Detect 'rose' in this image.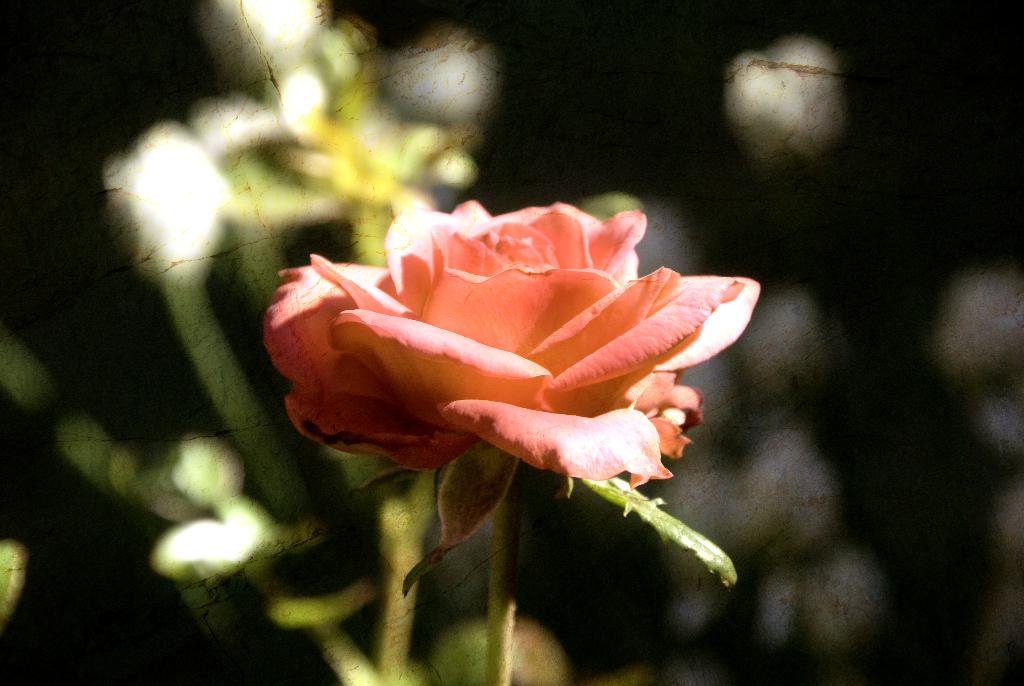
Detection: l=263, t=200, r=763, b=493.
